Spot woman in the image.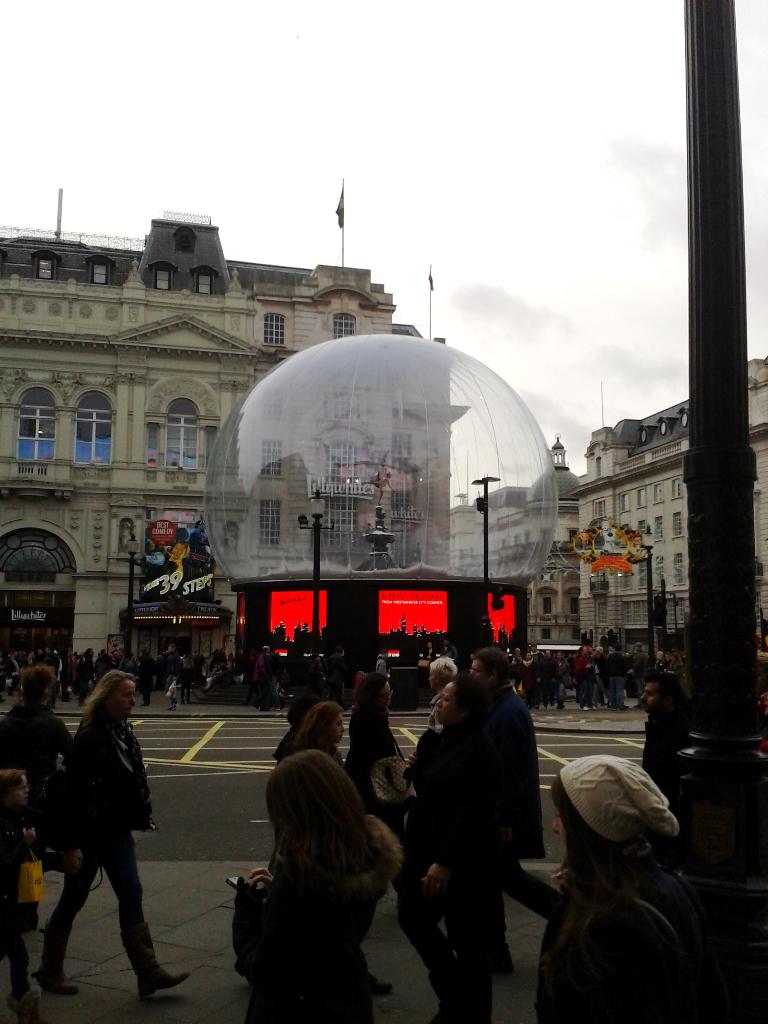
woman found at 394, 672, 493, 1023.
